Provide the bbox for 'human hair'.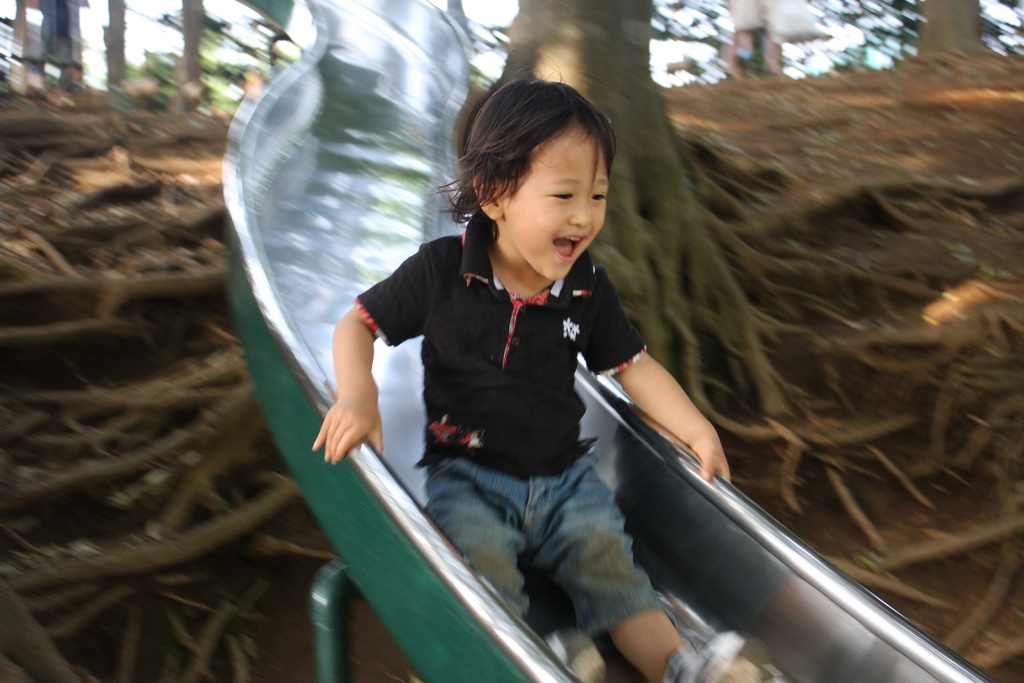
l=443, t=52, r=629, b=264.
